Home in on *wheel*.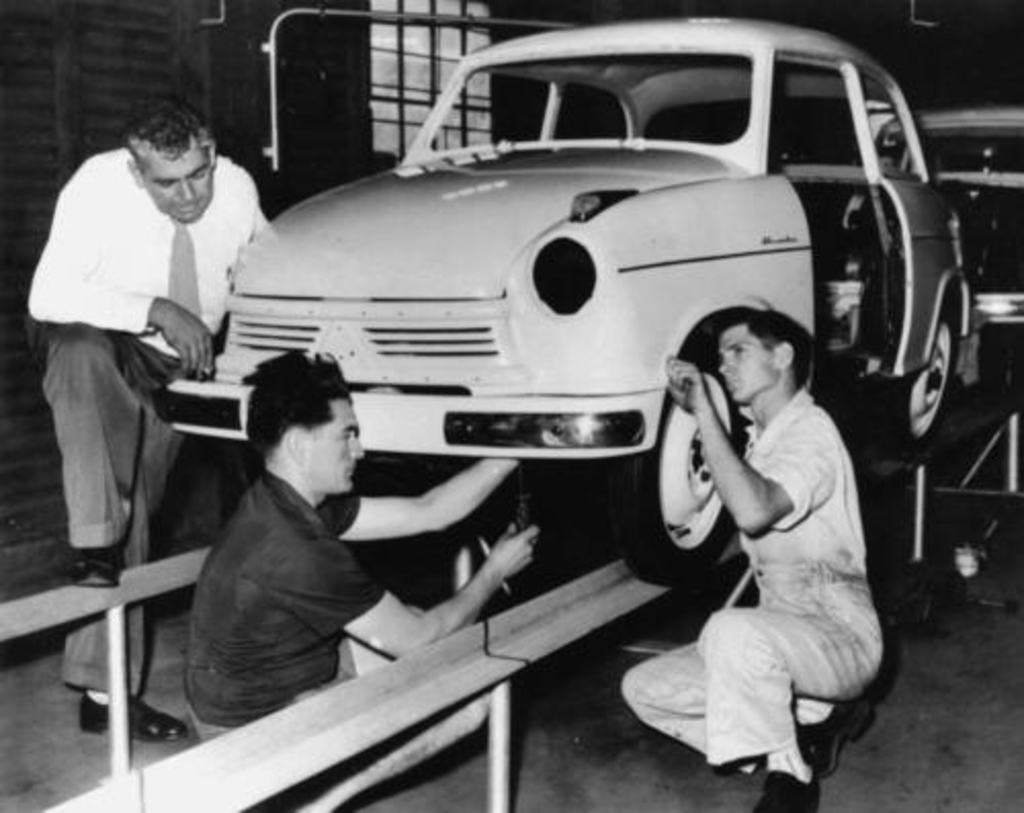
Homed in at bbox(866, 297, 961, 444).
